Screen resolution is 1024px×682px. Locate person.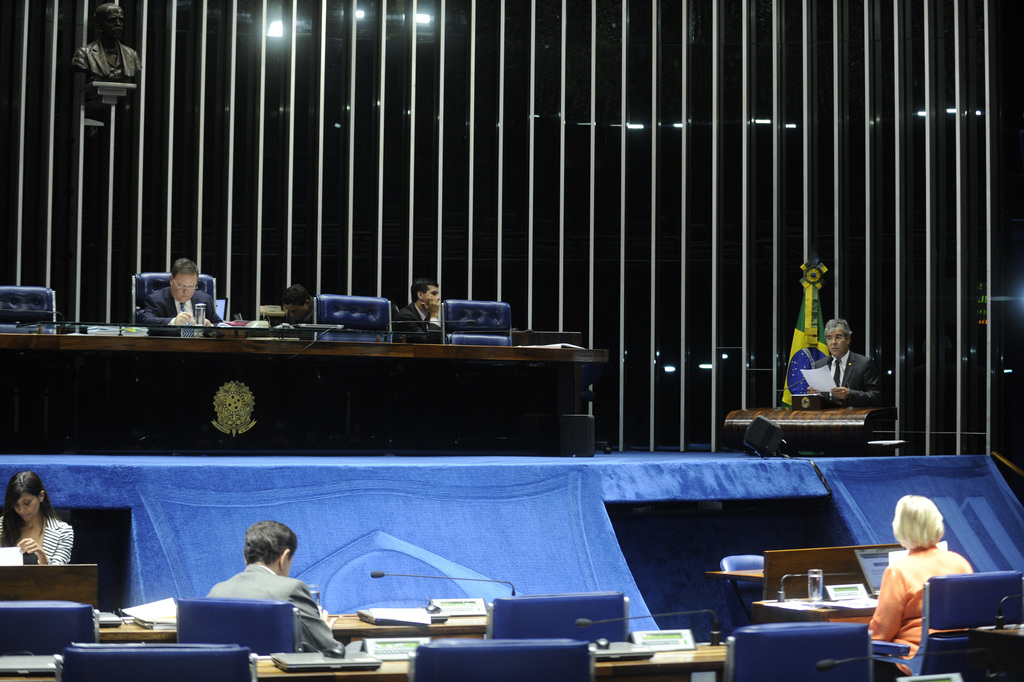
[136,251,206,334].
